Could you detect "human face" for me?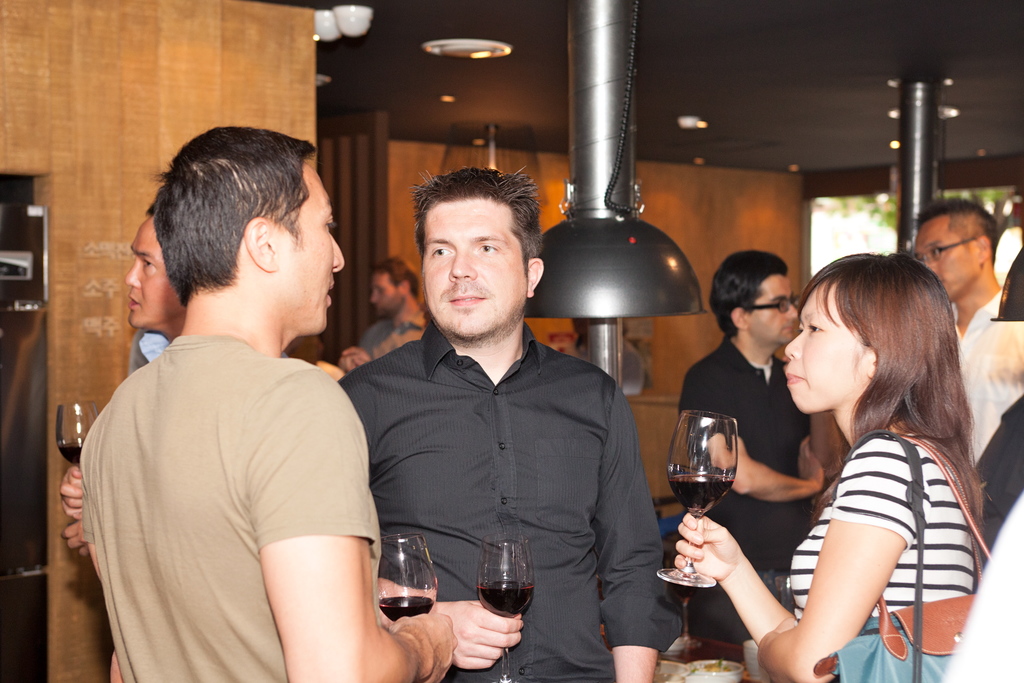
Detection result: [422,195,533,335].
